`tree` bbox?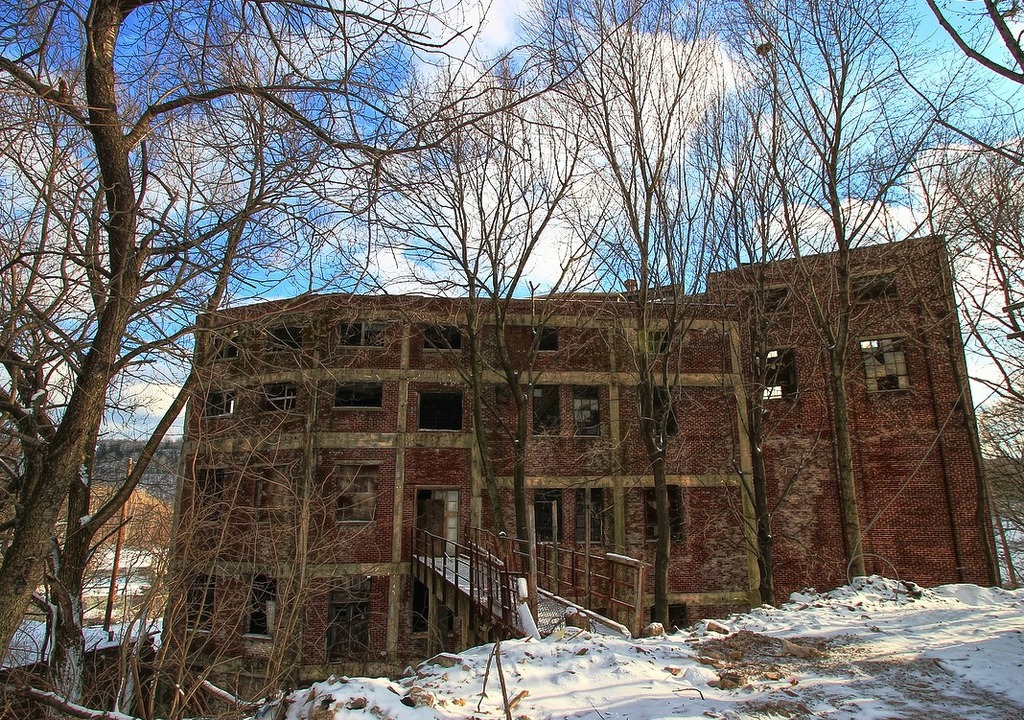
533/0/740/639
